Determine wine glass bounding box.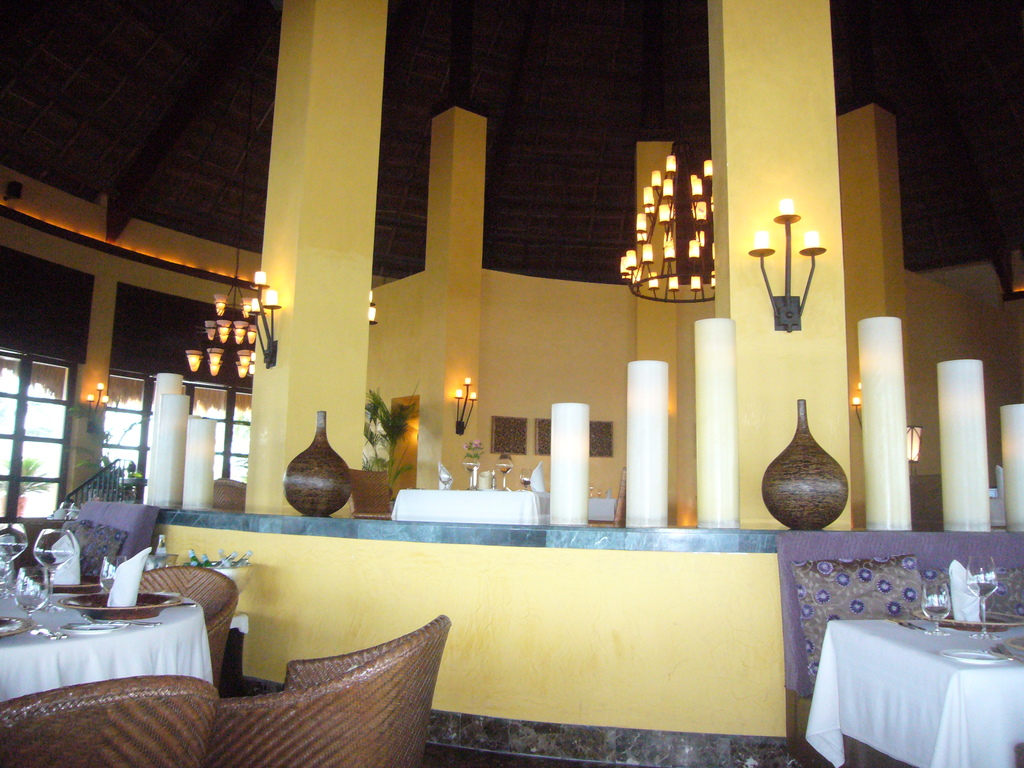
Determined: x1=36, y1=525, x2=71, y2=611.
